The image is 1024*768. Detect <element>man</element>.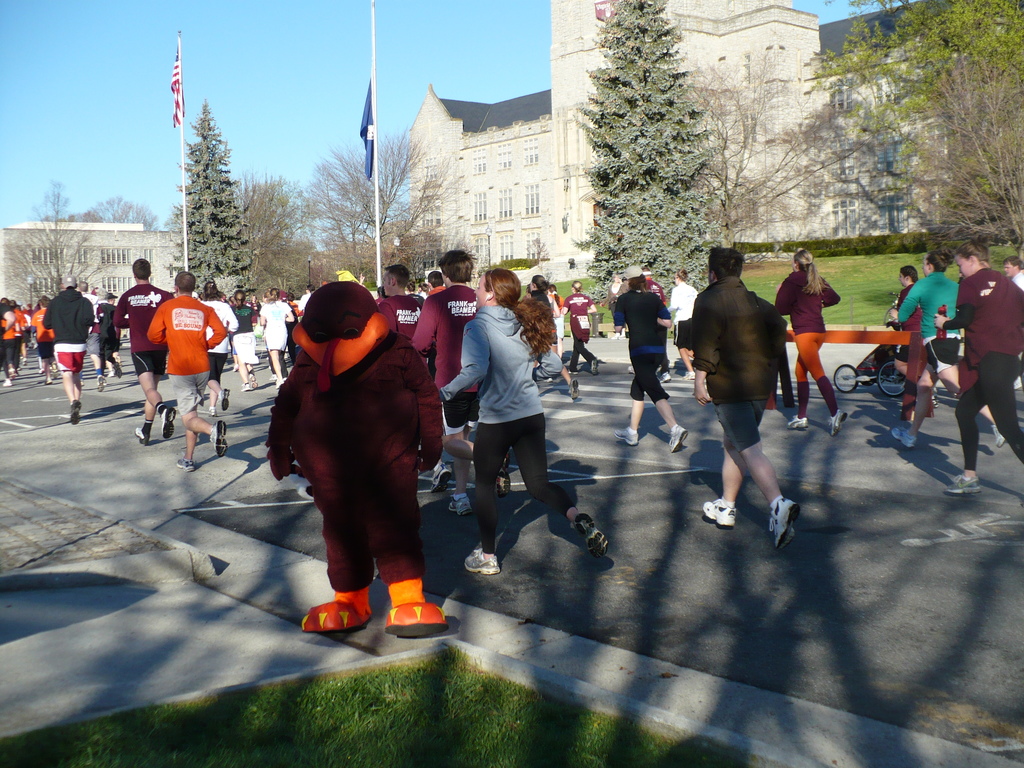
Detection: 42,273,95,425.
